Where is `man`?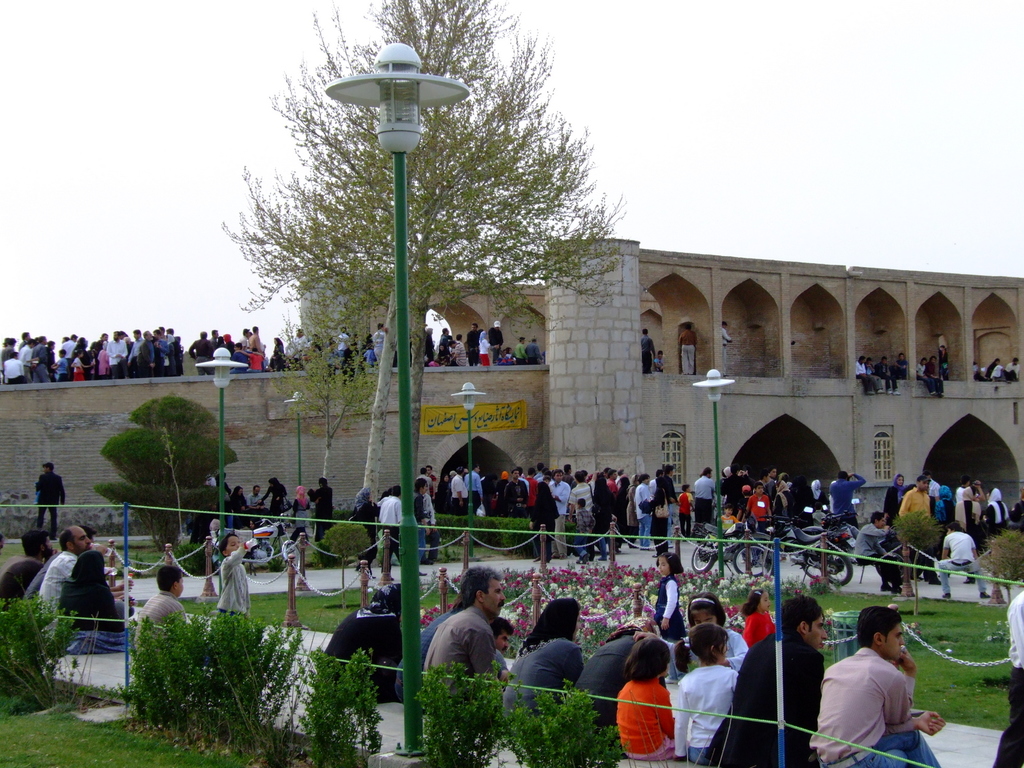
{"x1": 490, "y1": 614, "x2": 515, "y2": 656}.
